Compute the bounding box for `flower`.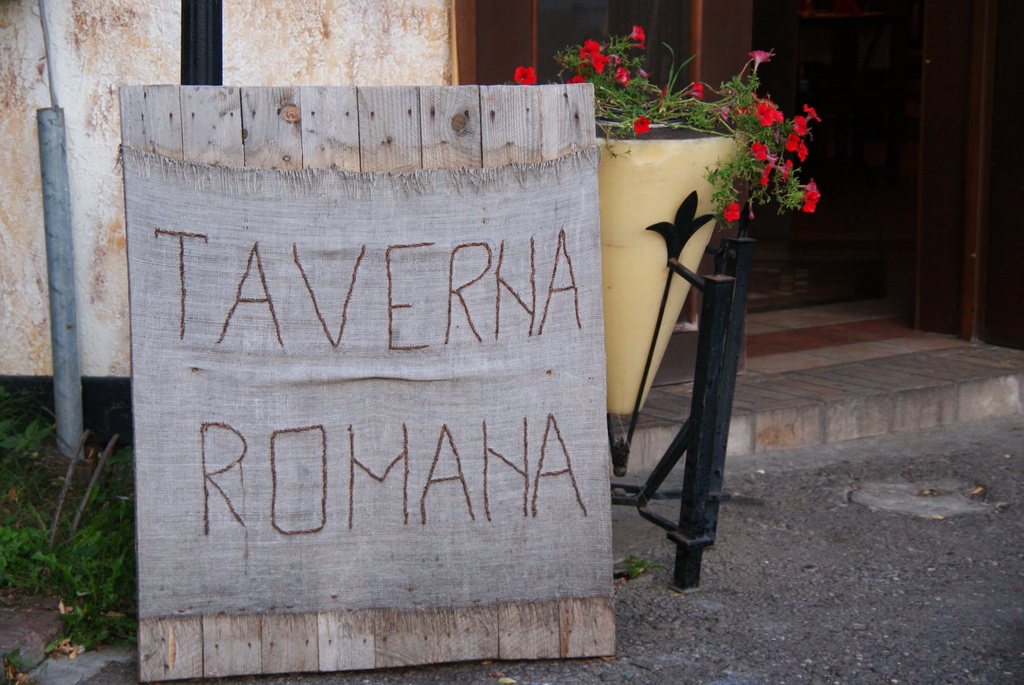
615, 66, 628, 86.
